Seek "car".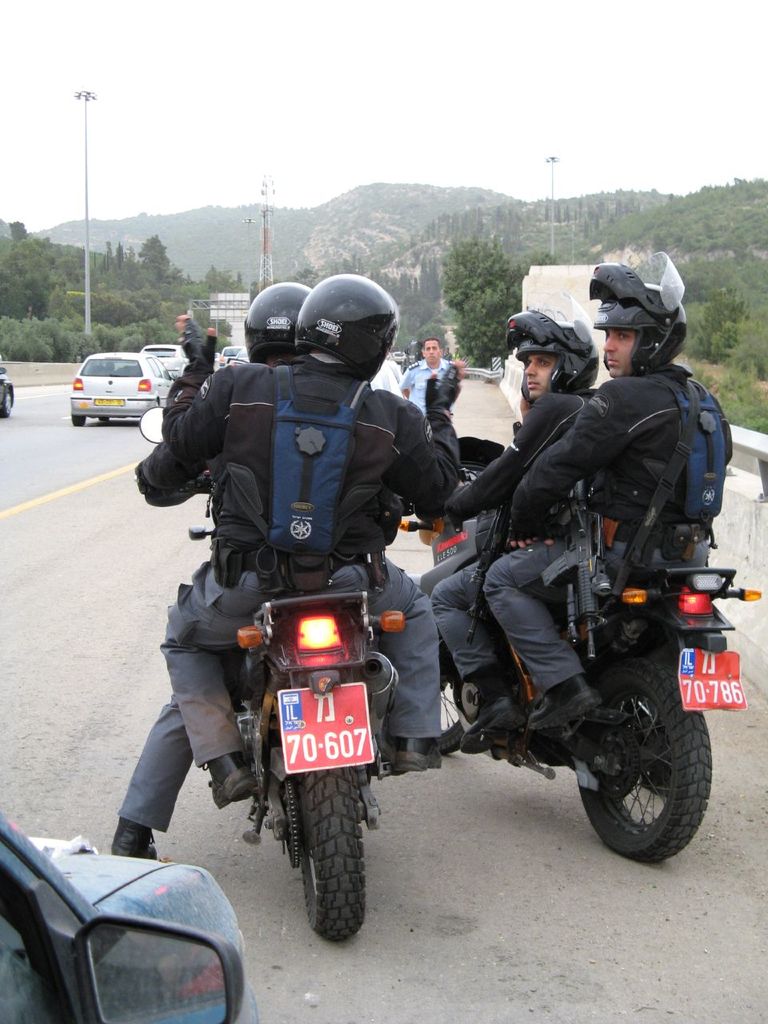
<box>234,346,253,362</box>.
